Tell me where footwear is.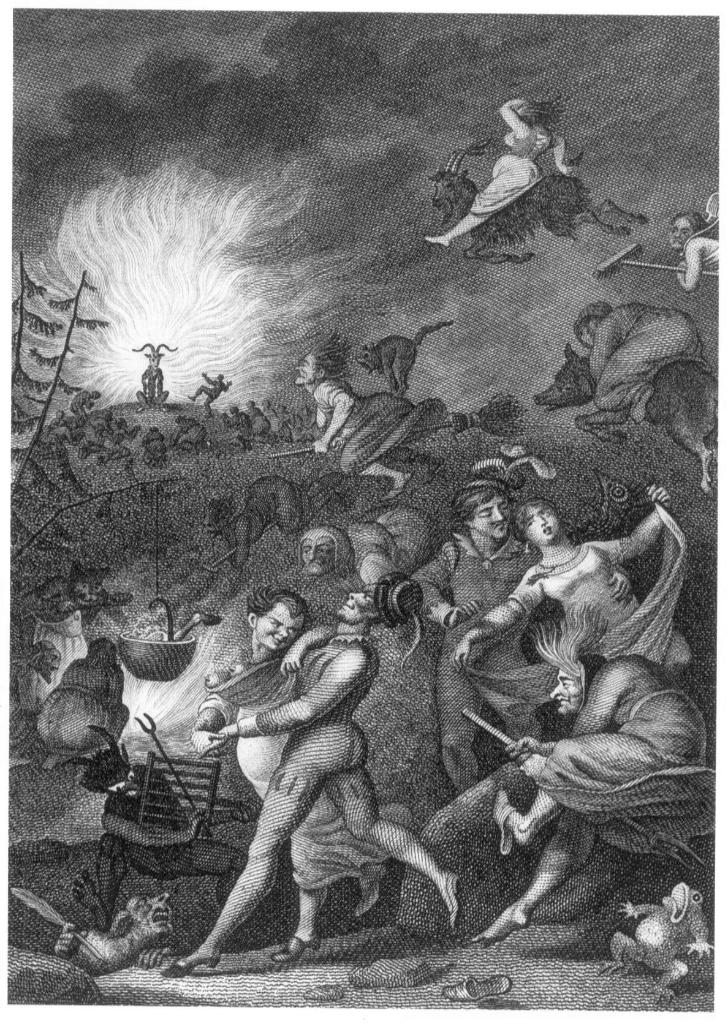
footwear is at bbox=[164, 957, 220, 977].
